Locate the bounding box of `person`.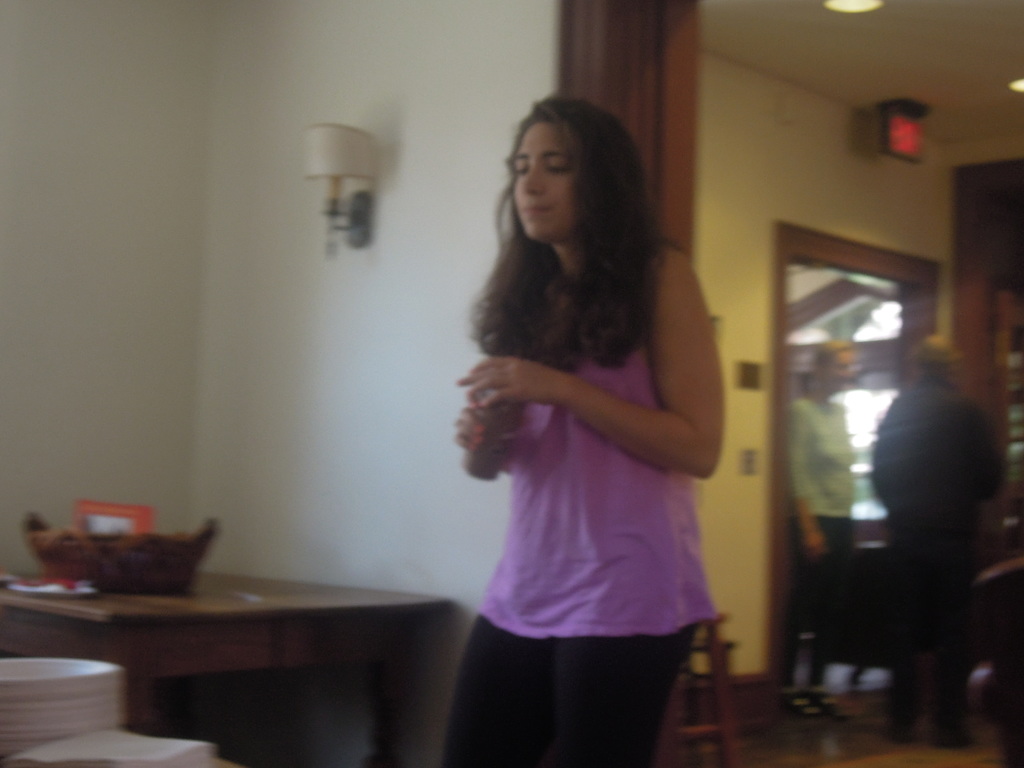
Bounding box: <box>874,330,1011,748</box>.
